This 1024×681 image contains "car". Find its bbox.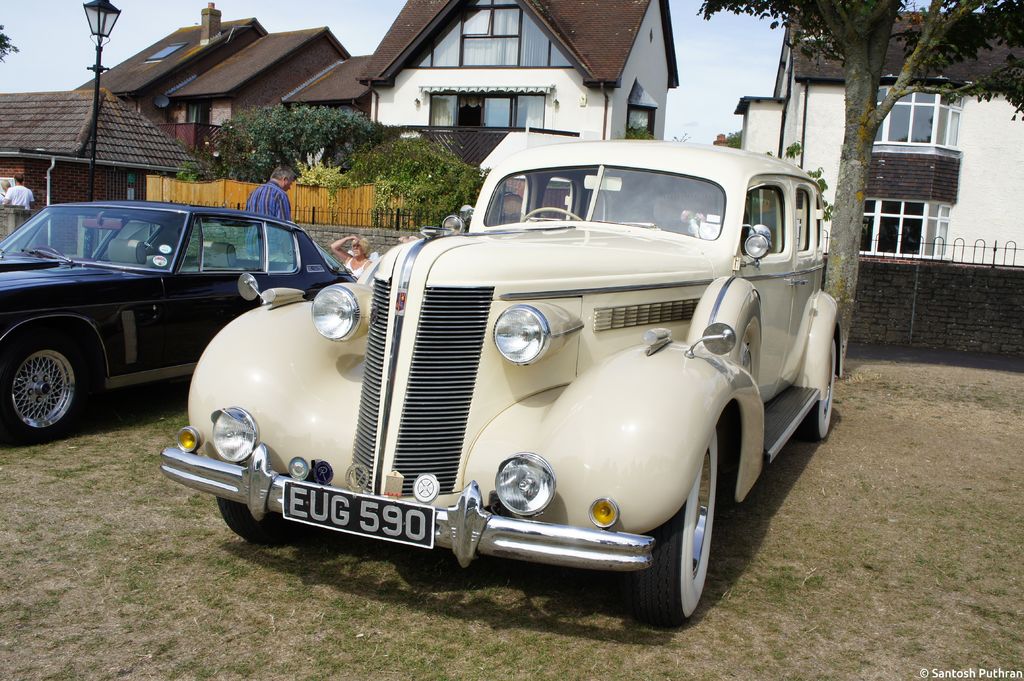
0, 198, 356, 445.
